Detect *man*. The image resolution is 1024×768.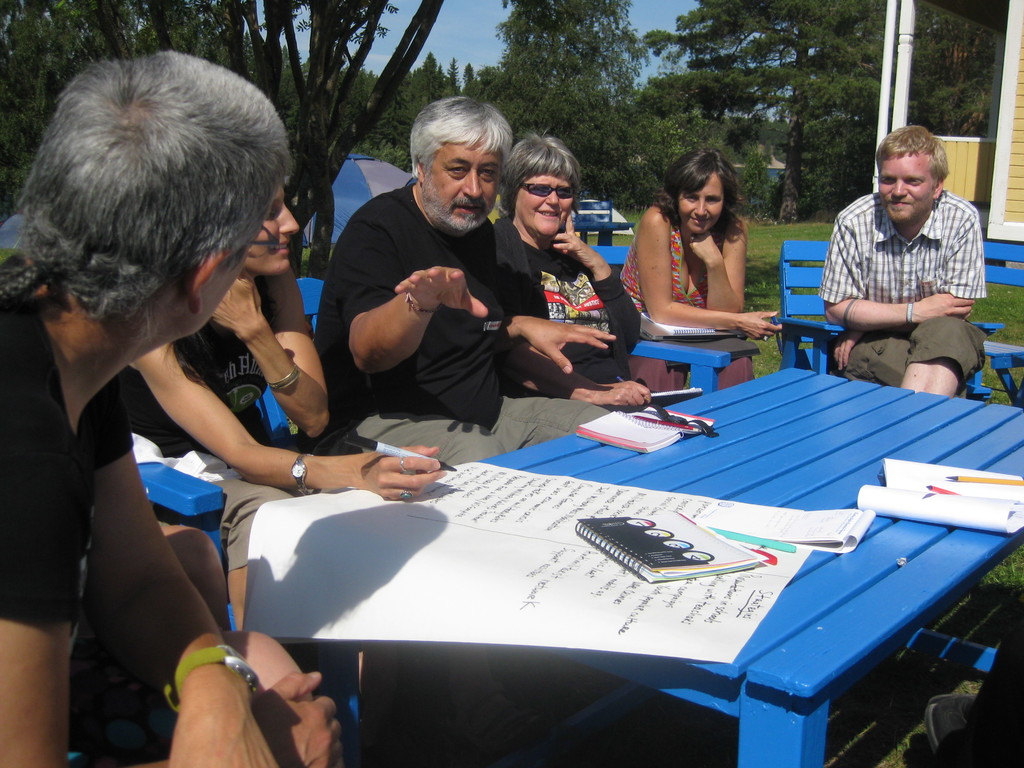
left=313, top=97, right=614, bottom=465.
